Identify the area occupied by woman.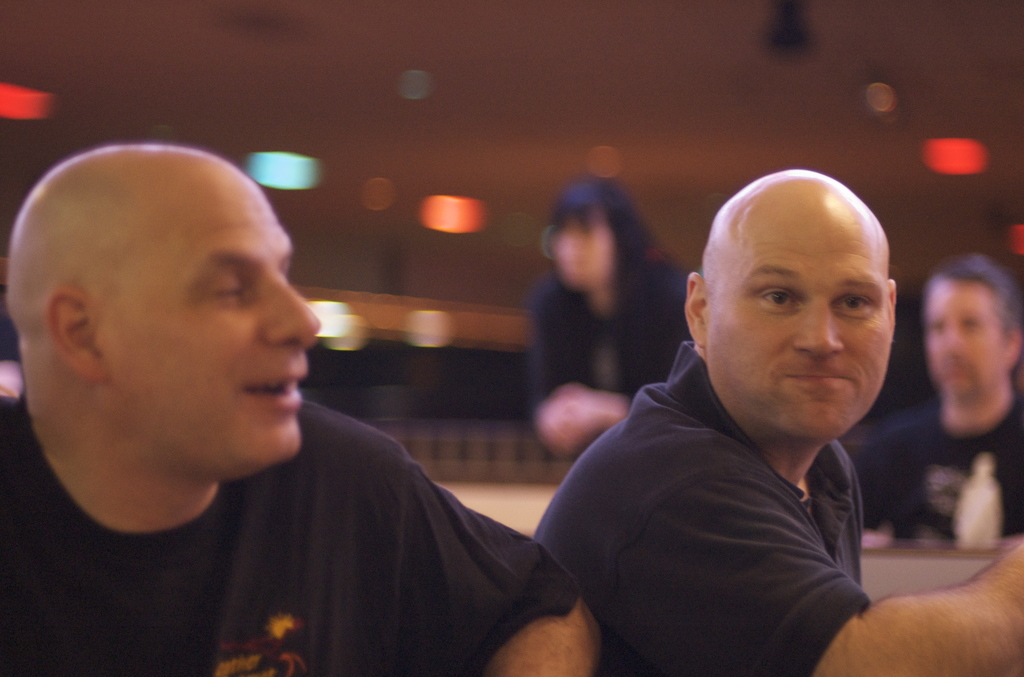
Area: <region>516, 172, 690, 448</region>.
